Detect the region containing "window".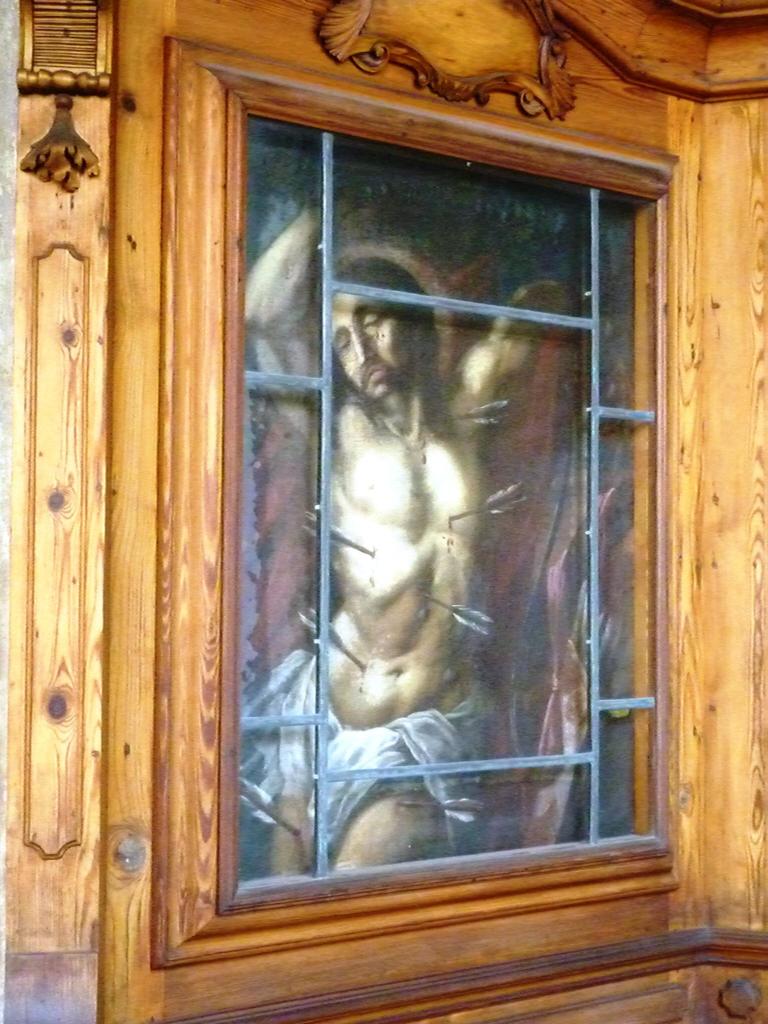
box(161, 37, 681, 961).
